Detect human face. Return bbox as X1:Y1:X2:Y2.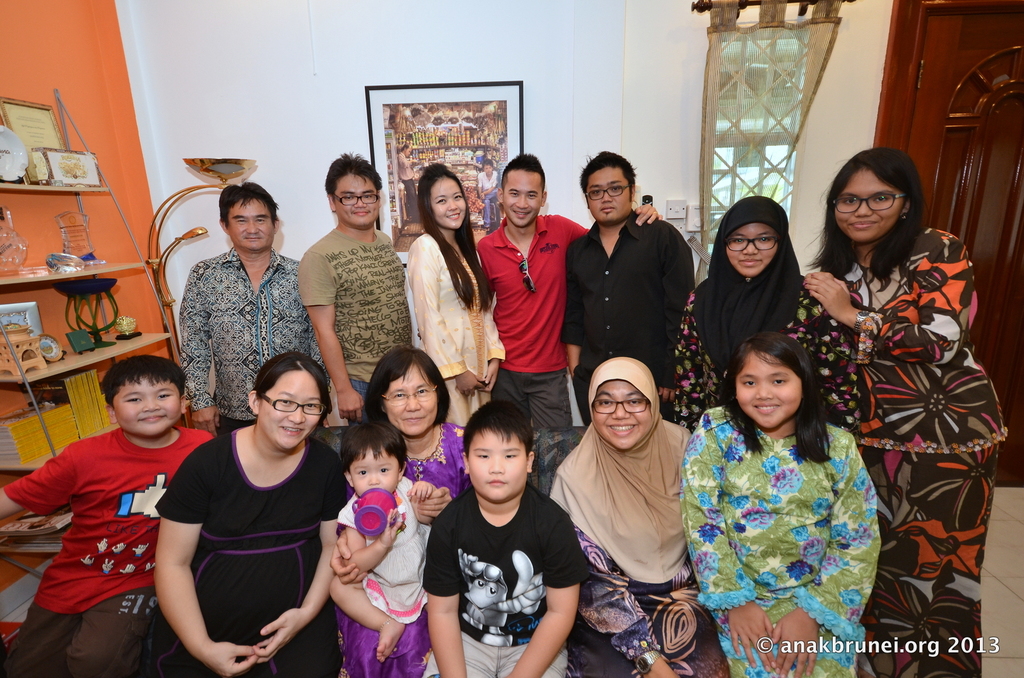
336:174:382:226.
